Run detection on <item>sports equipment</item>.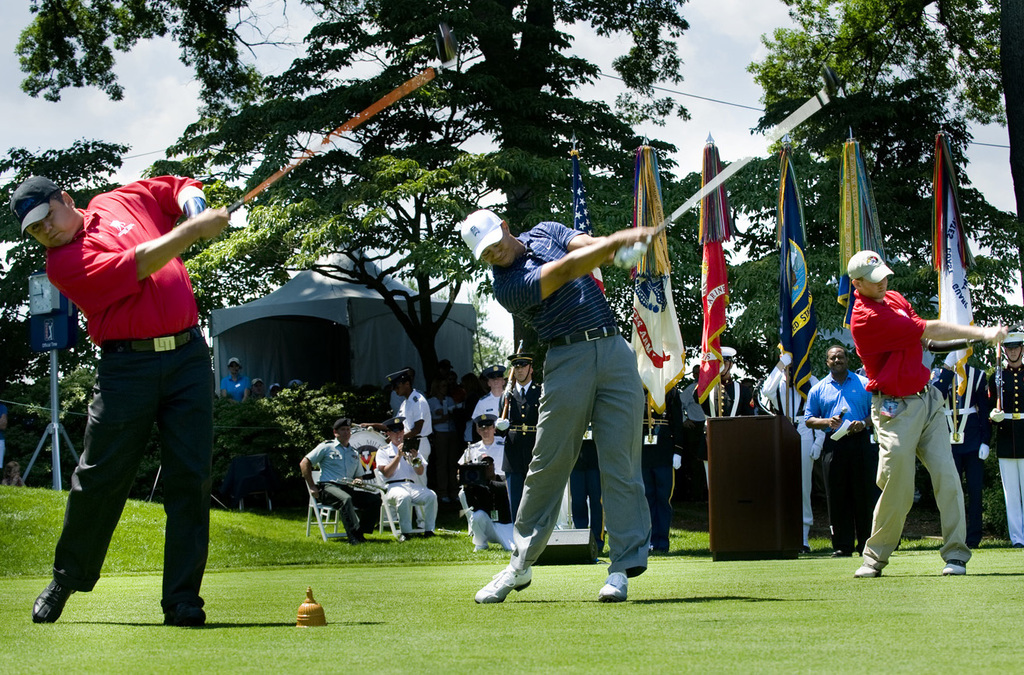
Result: x1=474, y1=565, x2=532, y2=600.
